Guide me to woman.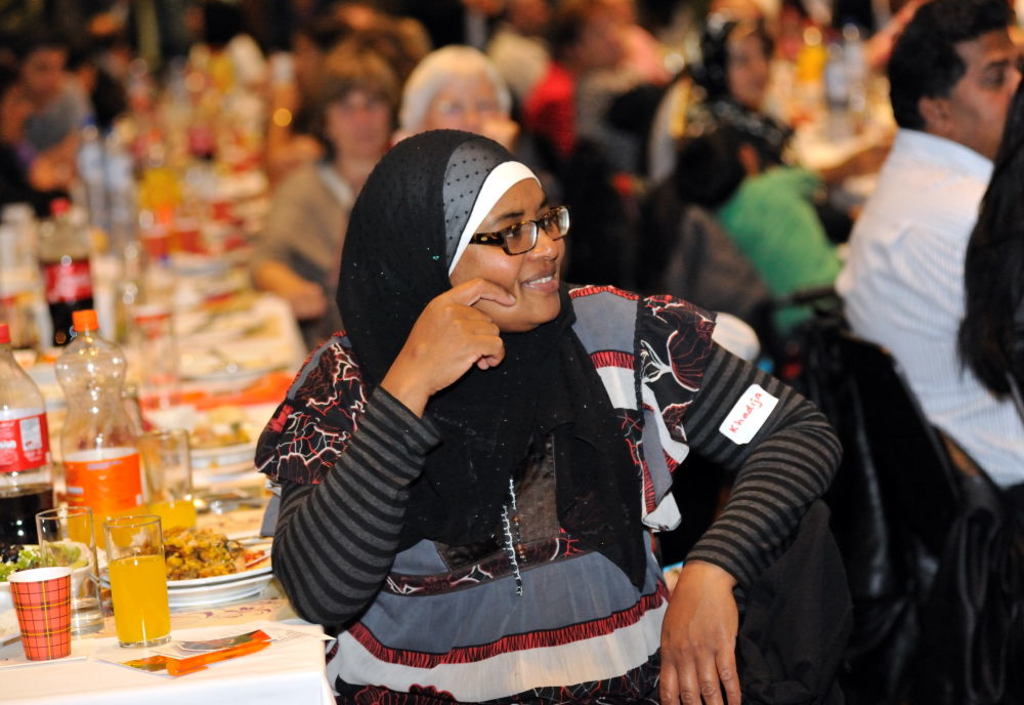
Guidance: detection(285, 106, 751, 701).
